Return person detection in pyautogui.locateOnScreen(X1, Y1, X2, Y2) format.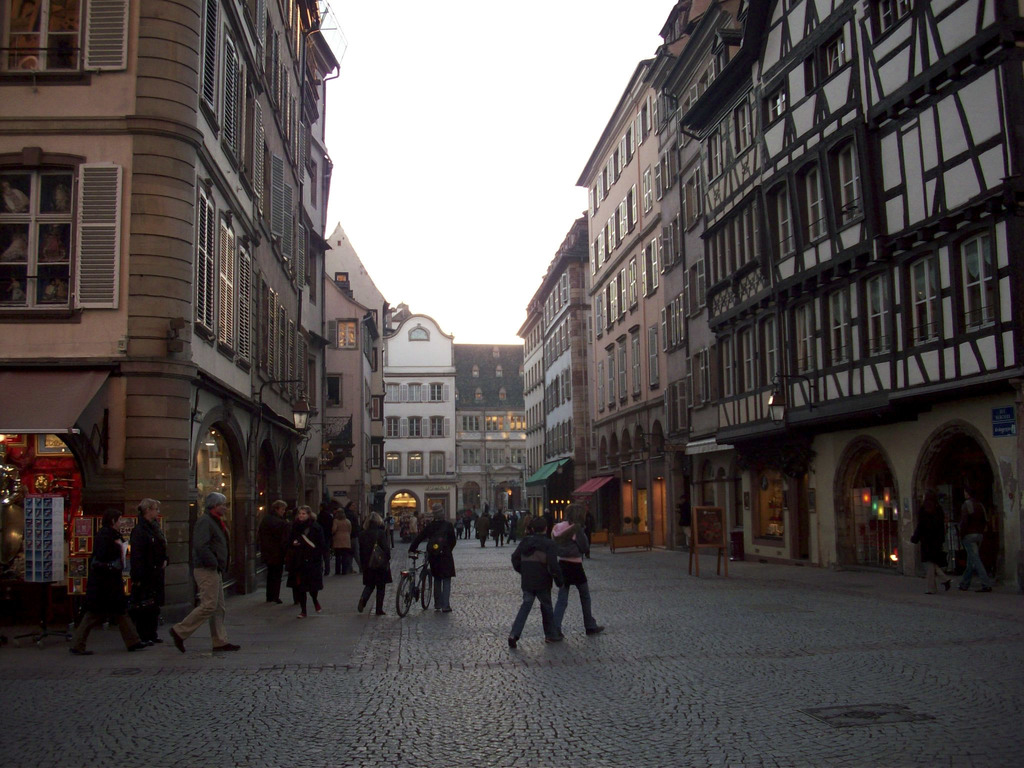
pyautogui.locateOnScreen(513, 508, 524, 543).
